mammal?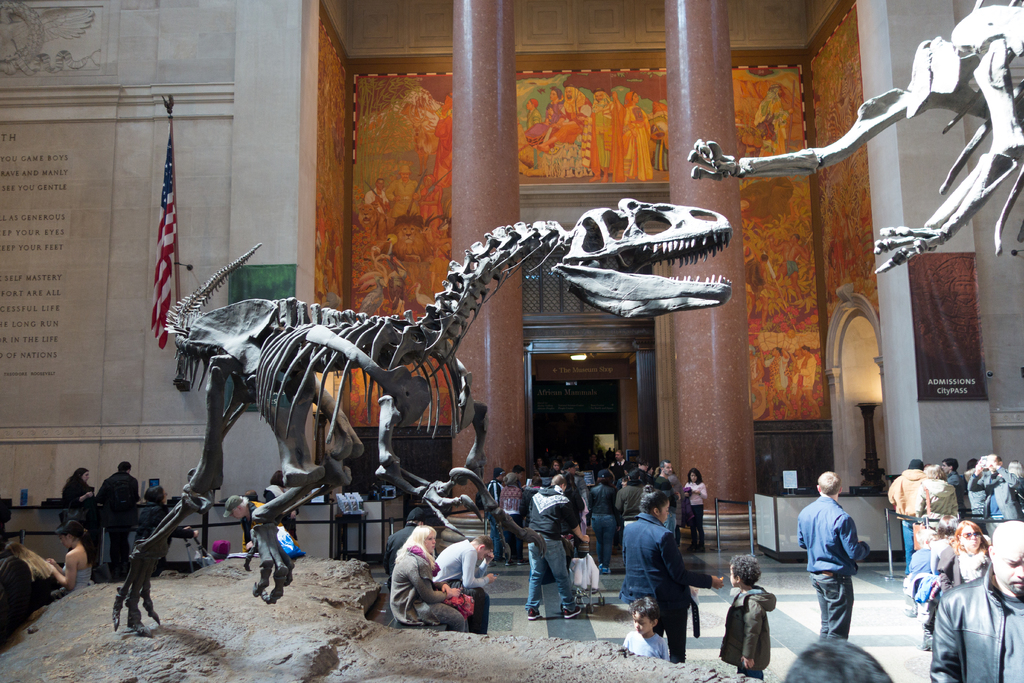
<bbox>781, 634, 894, 682</bbox>
